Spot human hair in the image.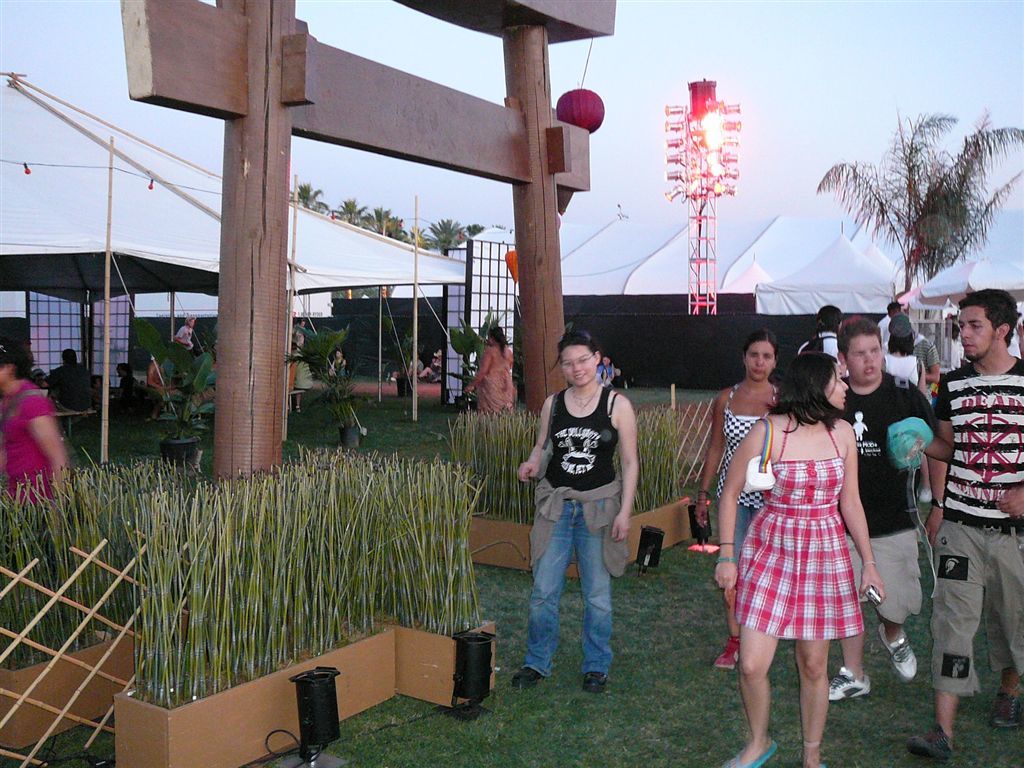
human hair found at [743,324,779,363].
